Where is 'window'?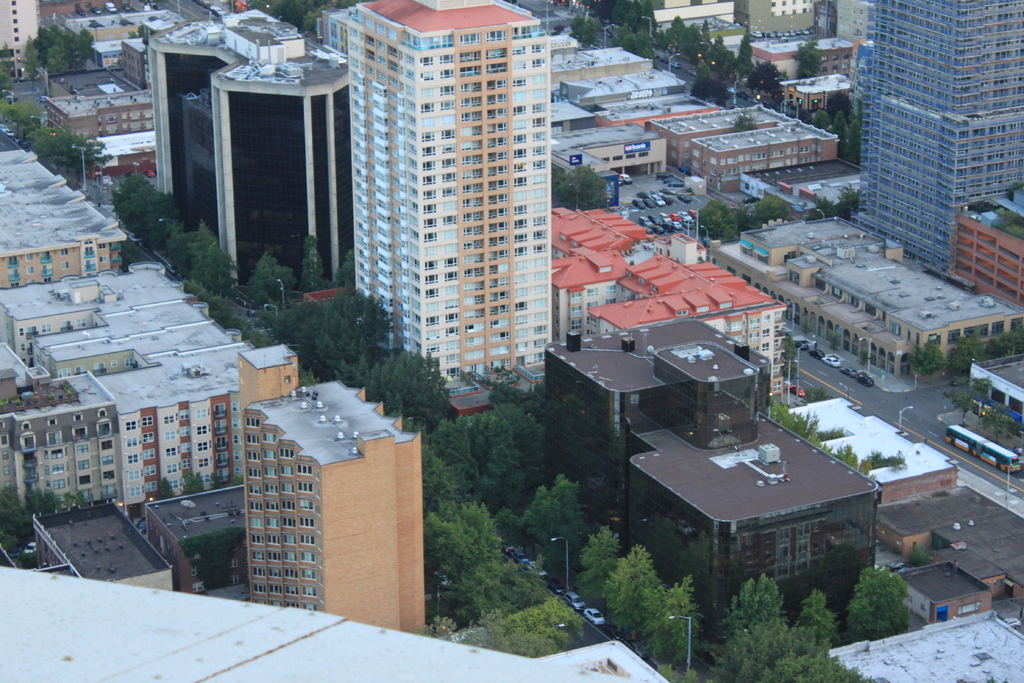
x1=193, y1=410, x2=206, y2=420.
